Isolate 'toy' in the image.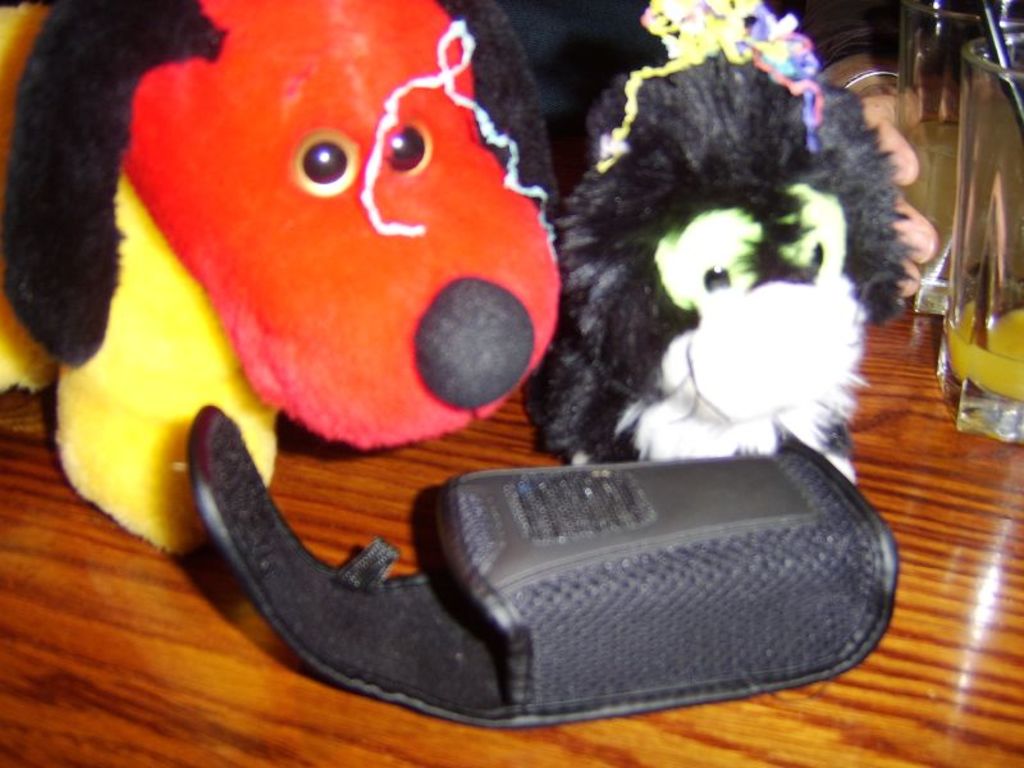
Isolated region: {"x1": 0, "y1": 302, "x2": 51, "y2": 389}.
